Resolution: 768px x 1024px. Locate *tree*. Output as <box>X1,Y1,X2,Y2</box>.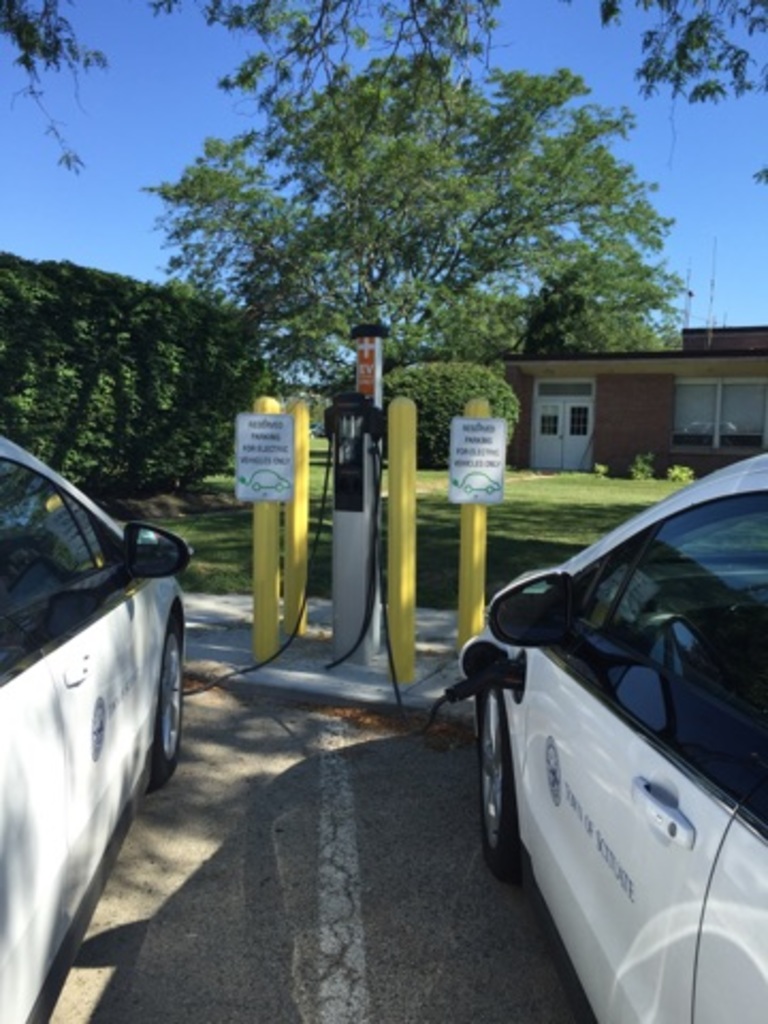
<box>0,250,262,499</box>.
